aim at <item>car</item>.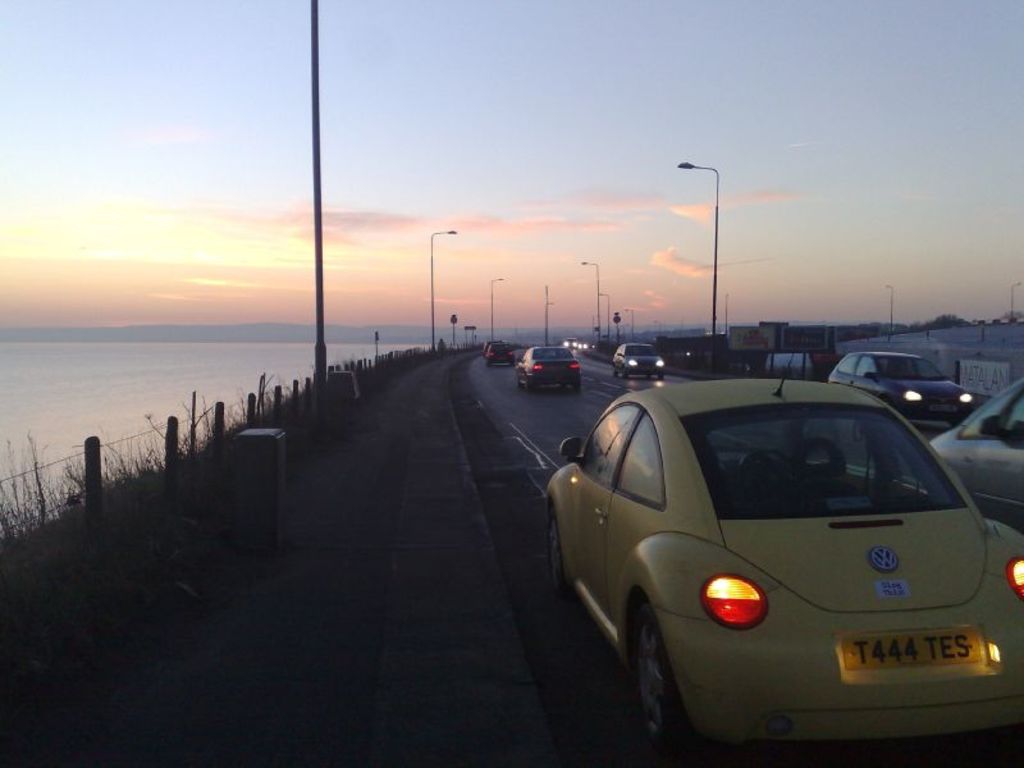
Aimed at (508,337,582,397).
